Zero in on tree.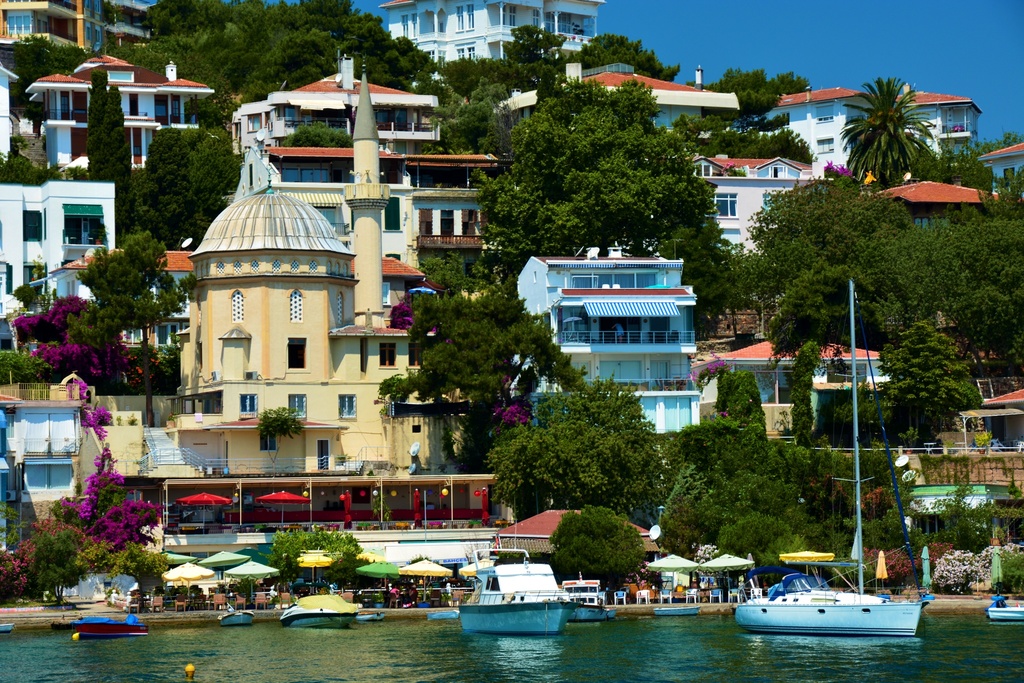
Zeroed in: [left=441, top=56, right=553, bottom=106].
